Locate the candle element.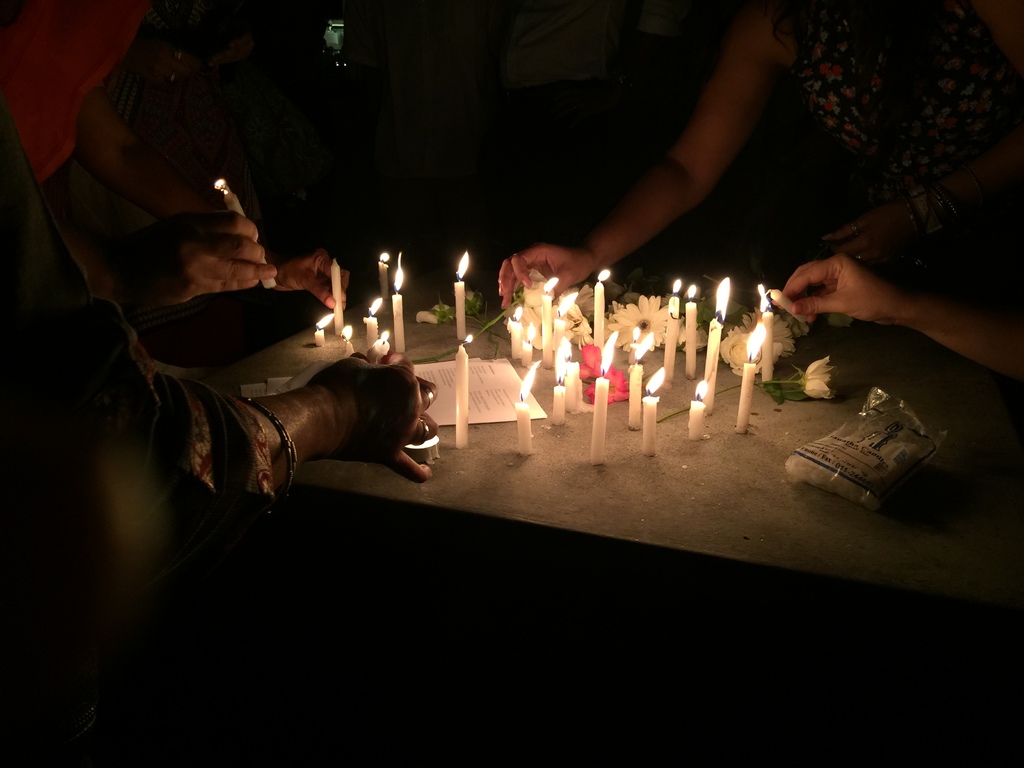
Element bbox: l=377, t=254, r=392, b=300.
